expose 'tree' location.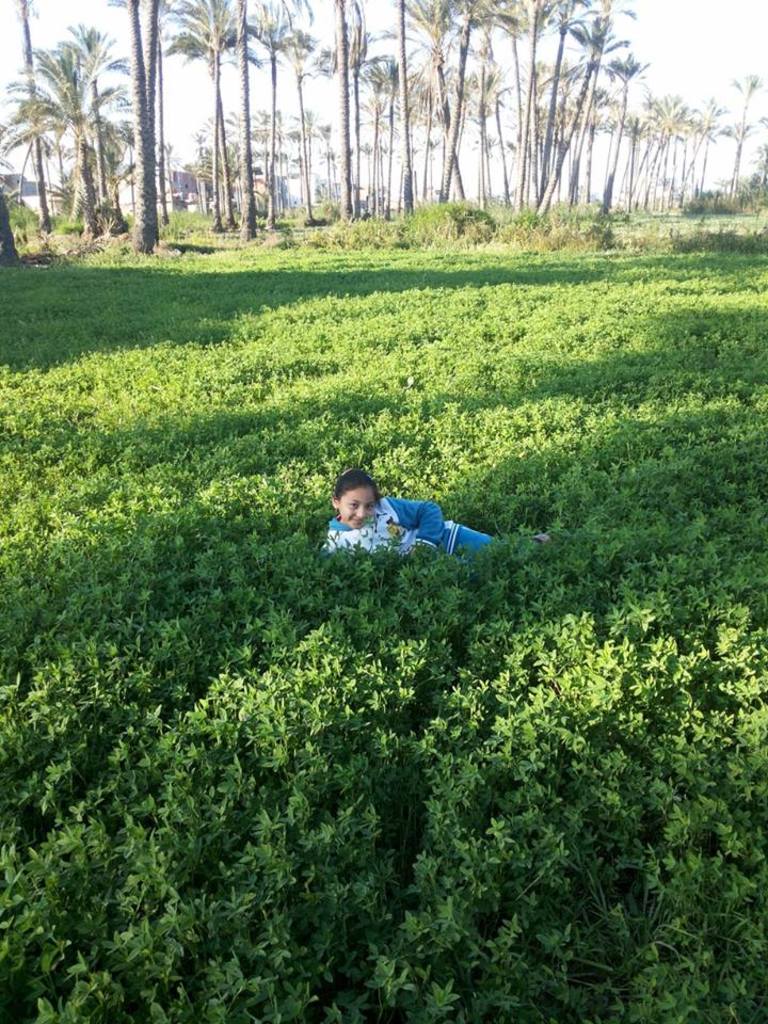
Exposed at [20, 14, 122, 218].
